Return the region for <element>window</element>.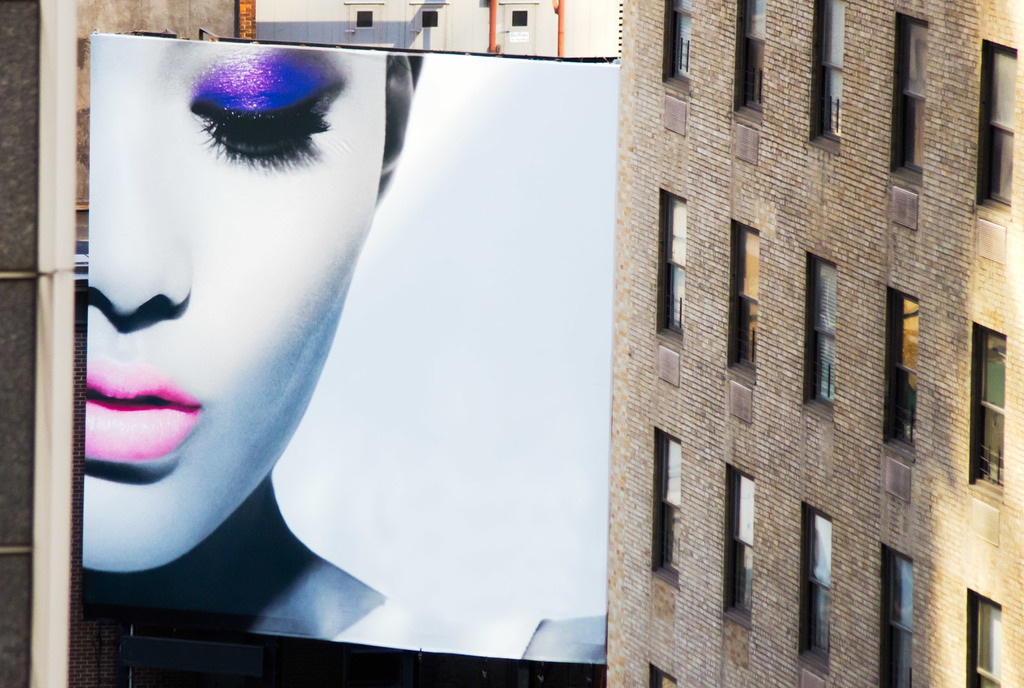
left=646, top=669, right=679, bottom=687.
